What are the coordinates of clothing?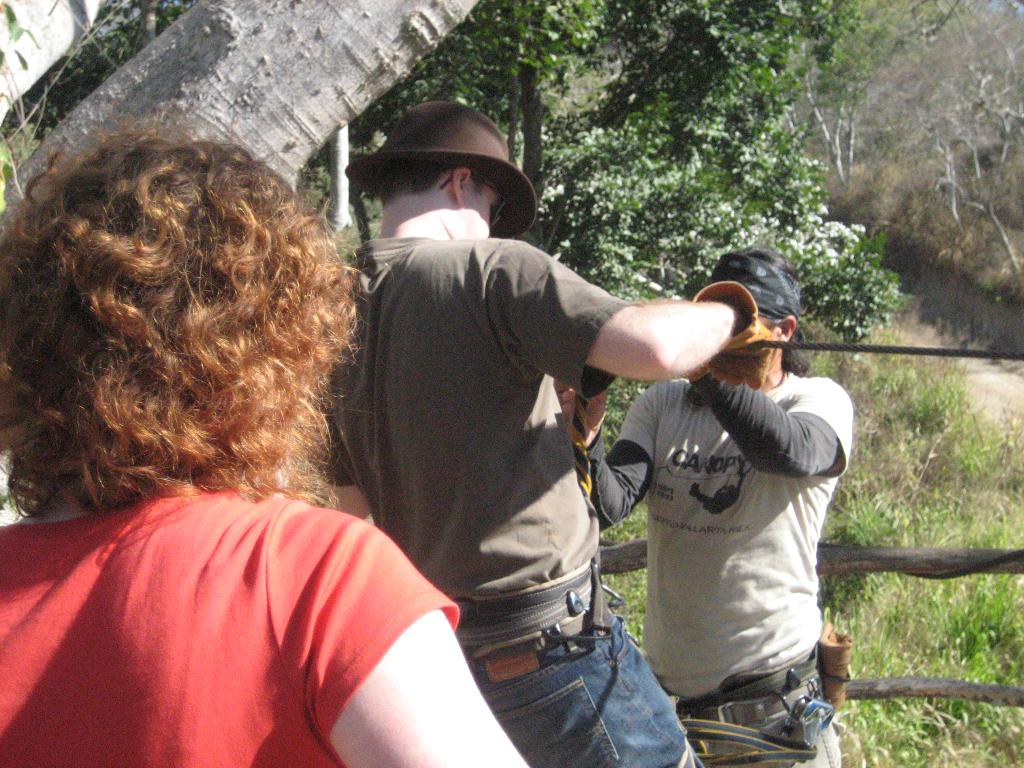
{"left": 600, "top": 289, "right": 863, "bottom": 731}.
